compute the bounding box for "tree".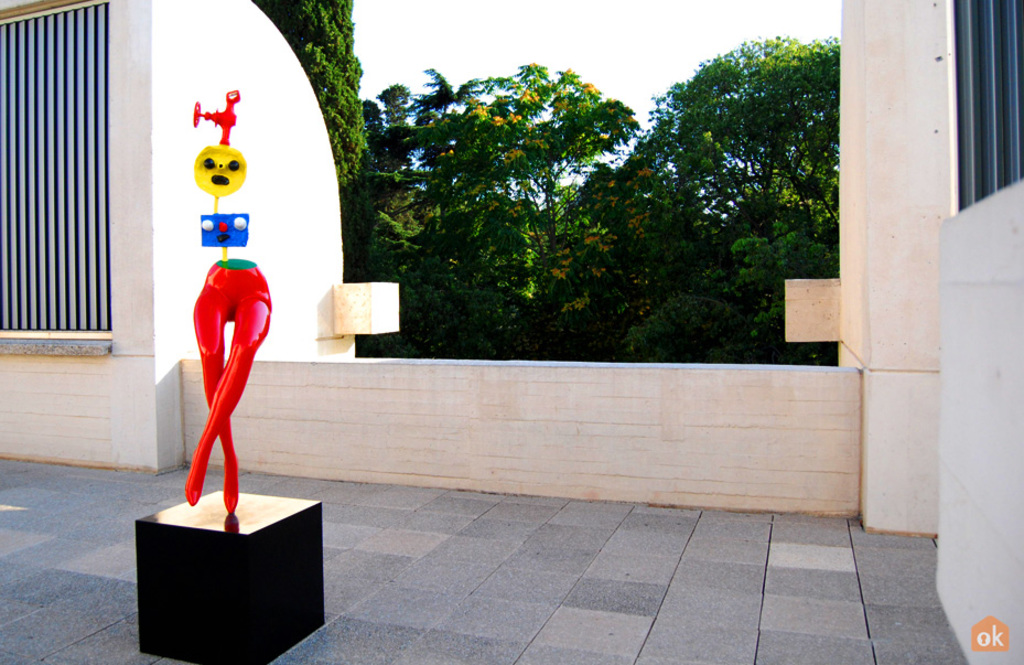
pyautogui.locateOnScreen(572, 24, 844, 364).
